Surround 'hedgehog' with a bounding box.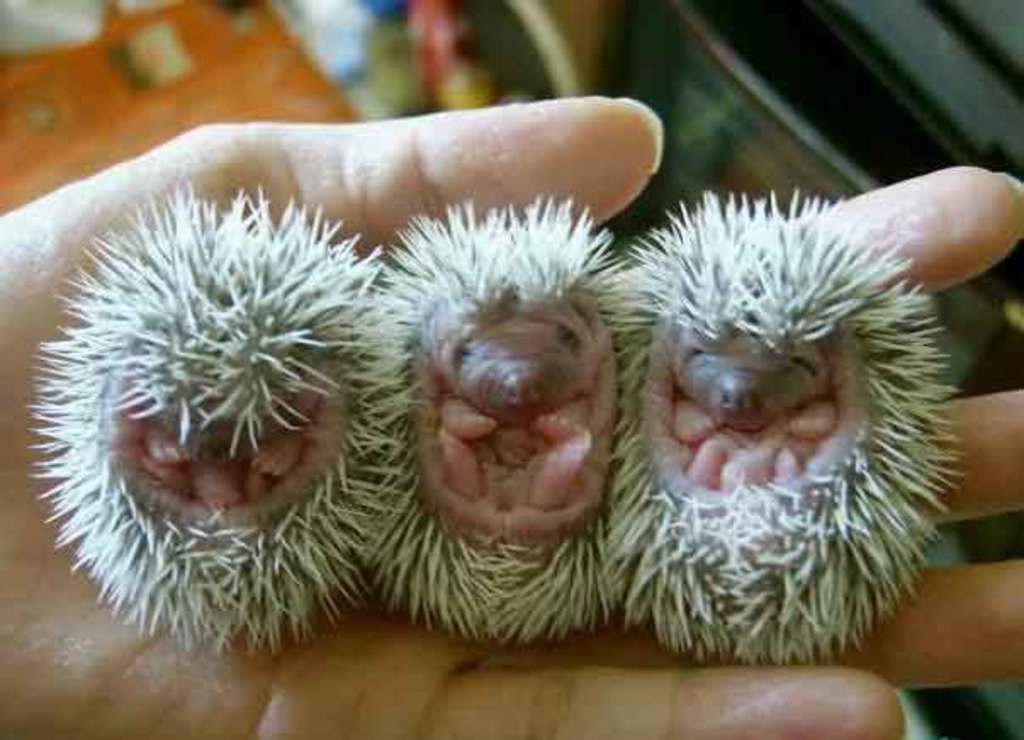
BBox(623, 183, 966, 667).
